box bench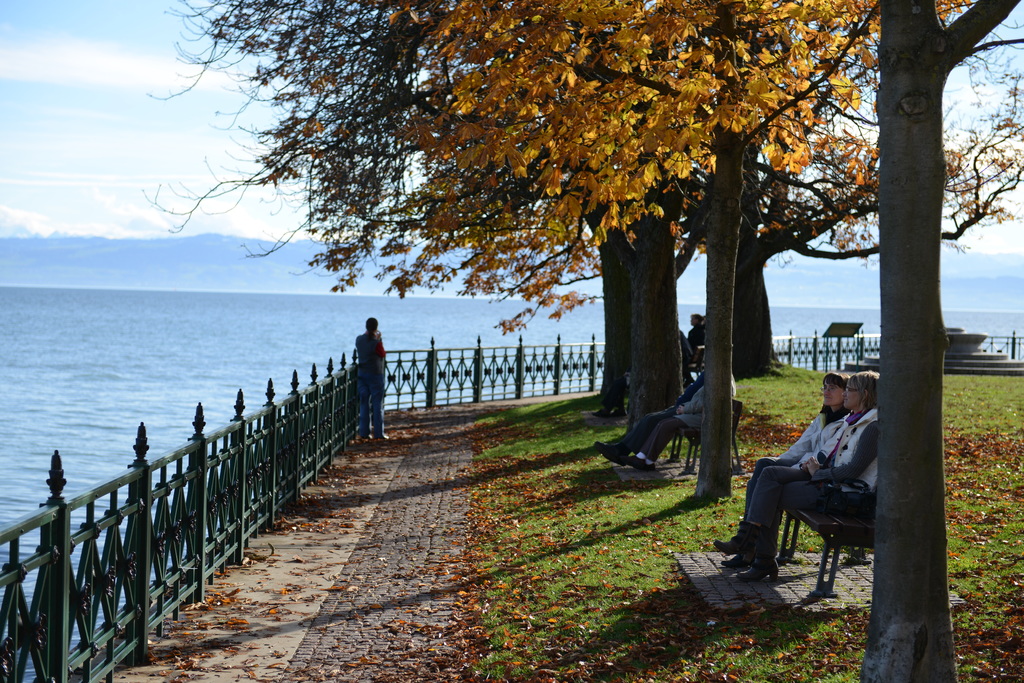
box=[730, 382, 919, 634]
